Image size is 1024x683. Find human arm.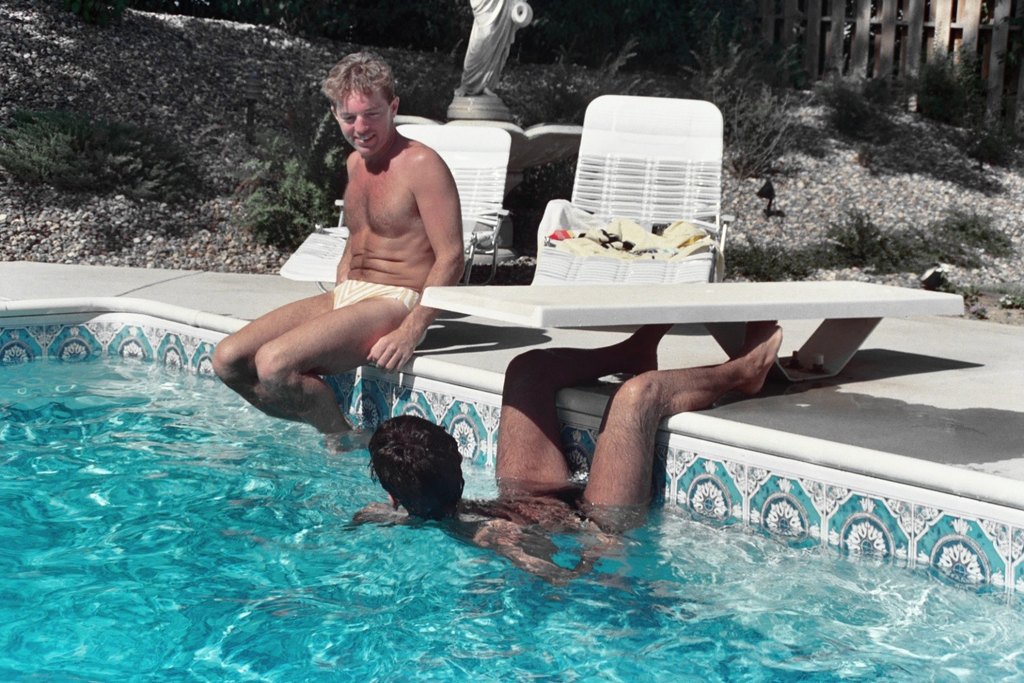
x1=472, y1=512, x2=619, y2=592.
